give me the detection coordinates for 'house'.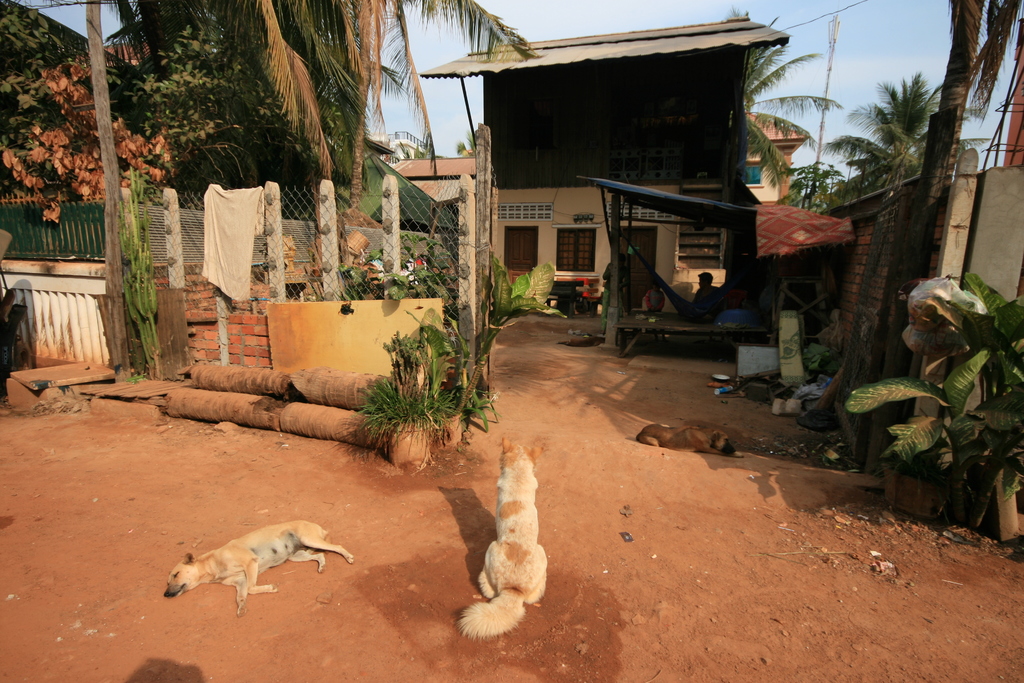
select_region(740, 110, 812, 208).
